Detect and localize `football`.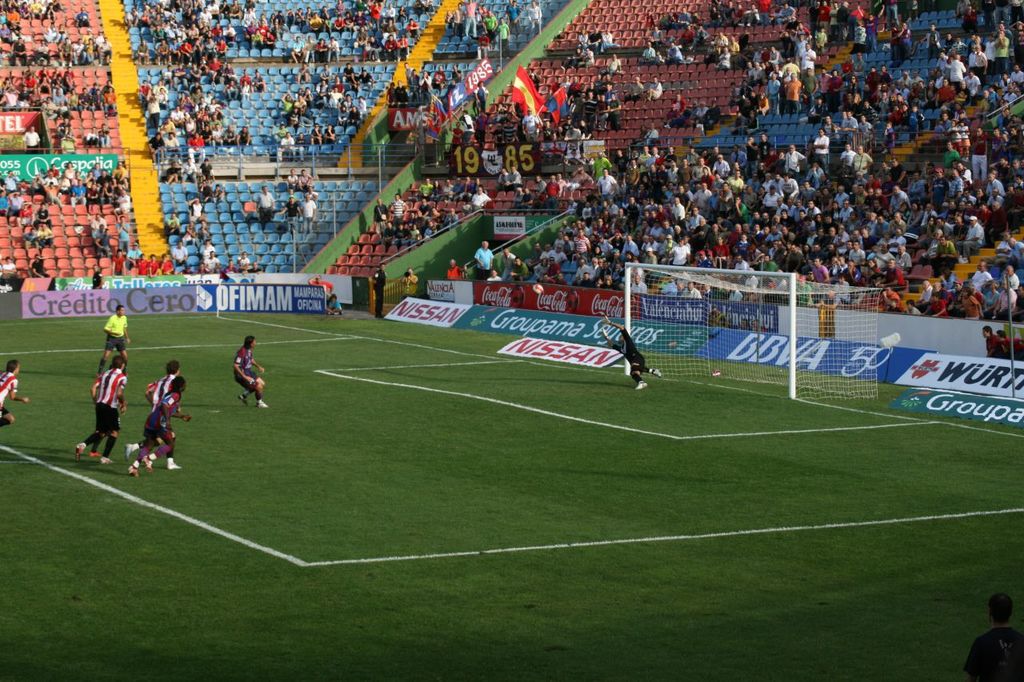
Localized at region(532, 284, 543, 295).
